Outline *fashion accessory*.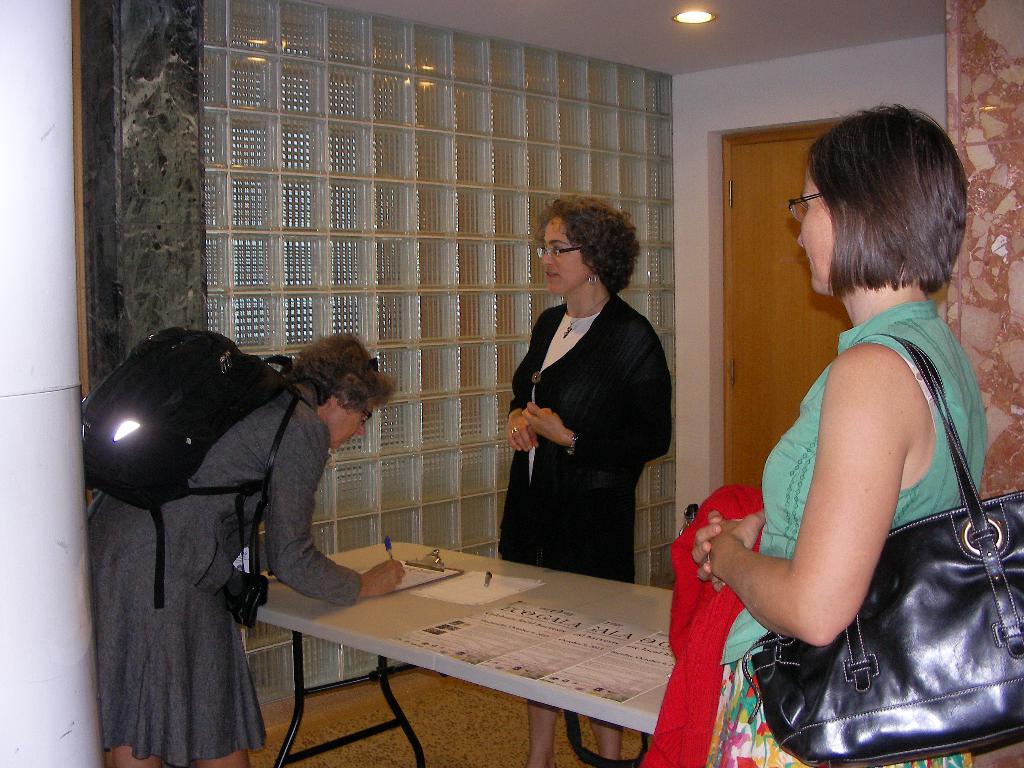
Outline: bbox=[564, 296, 608, 338].
